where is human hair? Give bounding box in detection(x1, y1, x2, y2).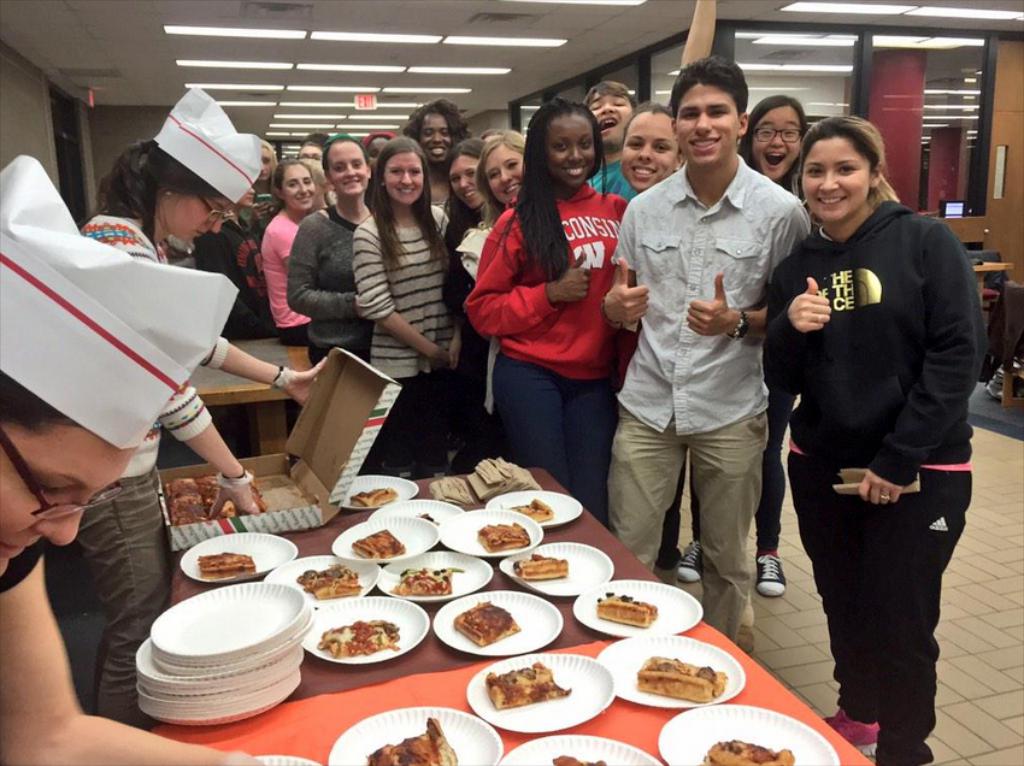
detection(401, 98, 473, 141).
